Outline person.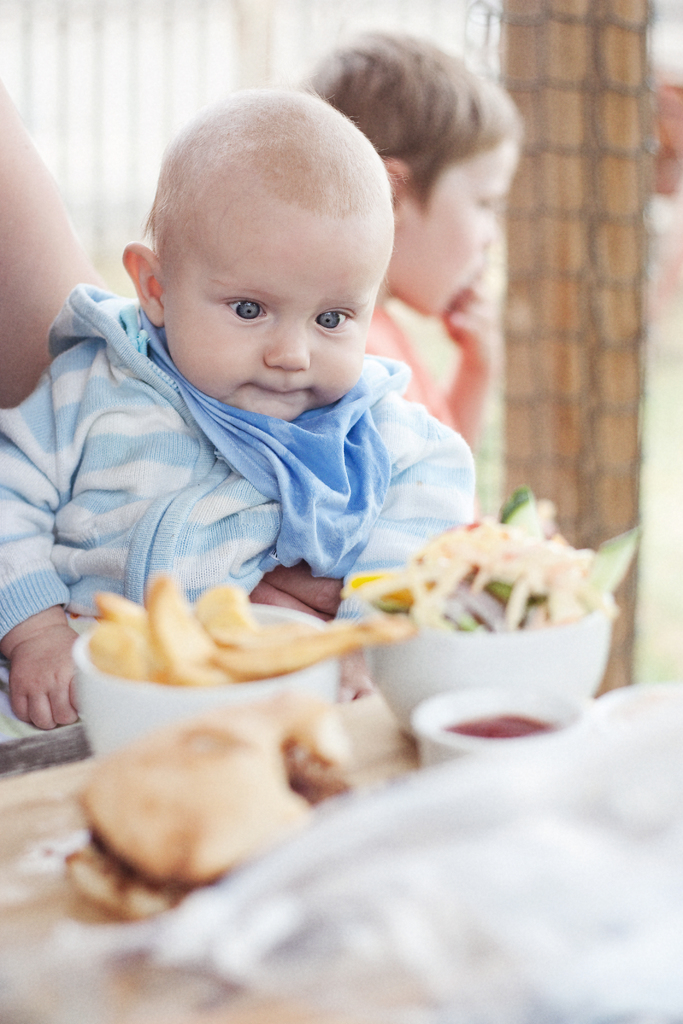
Outline: left=0, top=76, right=349, bottom=622.
